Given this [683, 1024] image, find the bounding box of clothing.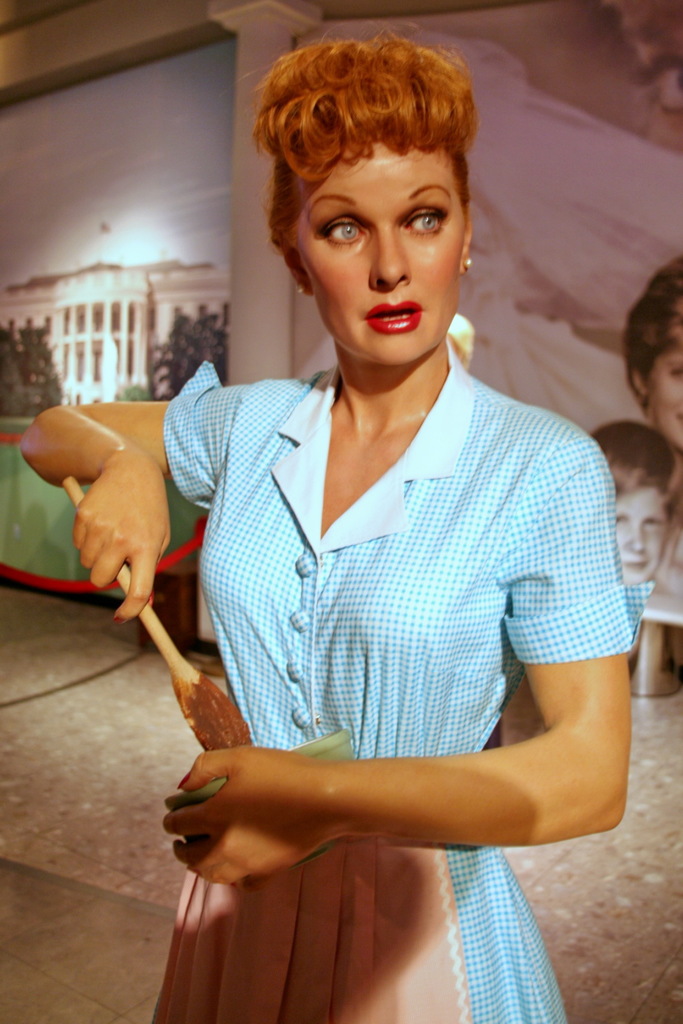
[x1=152, y1=259, x2=629, y2=964].
